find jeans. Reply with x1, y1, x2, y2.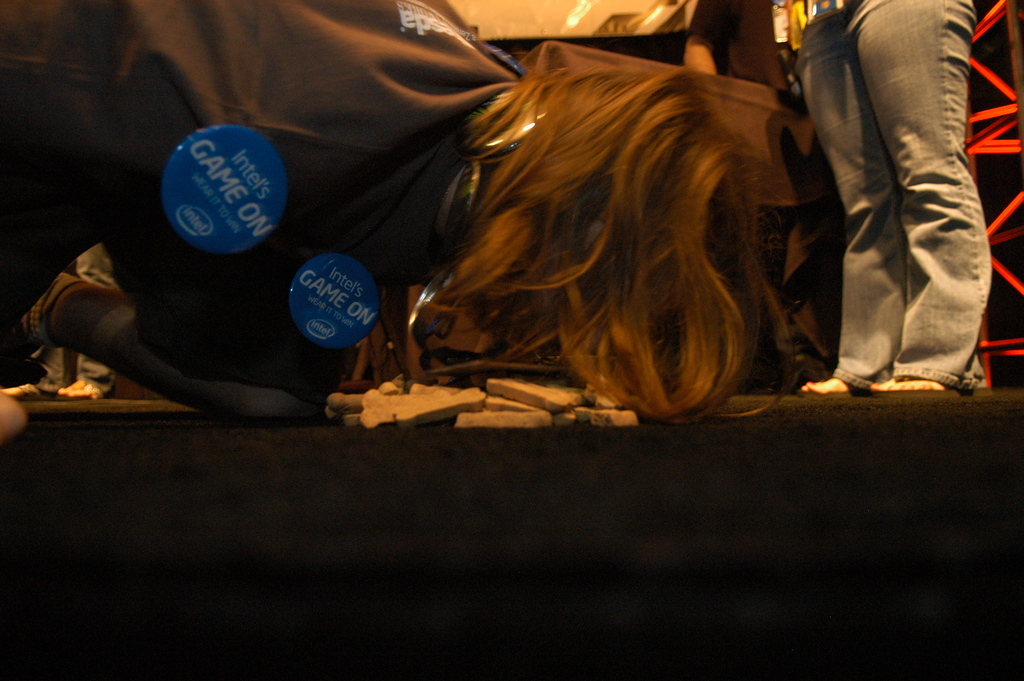
802, 22, 1005, 414.
